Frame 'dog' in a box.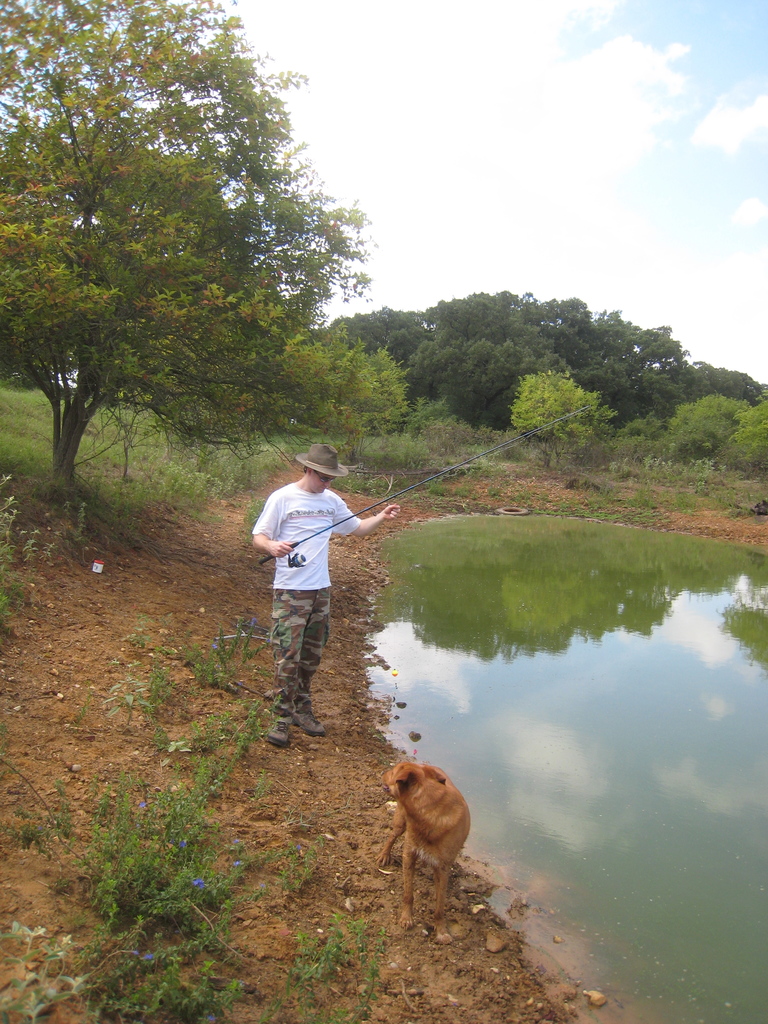
rect(367, 756, 476, 940).
